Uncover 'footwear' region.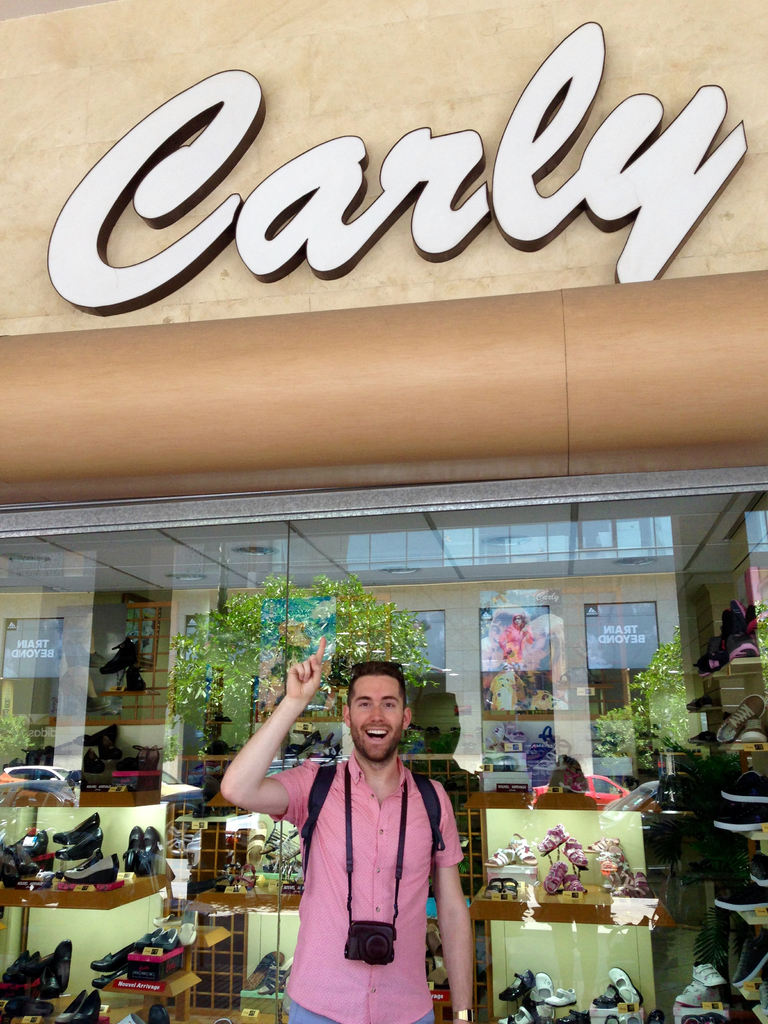
Uncovered: 143,745,161,768.
